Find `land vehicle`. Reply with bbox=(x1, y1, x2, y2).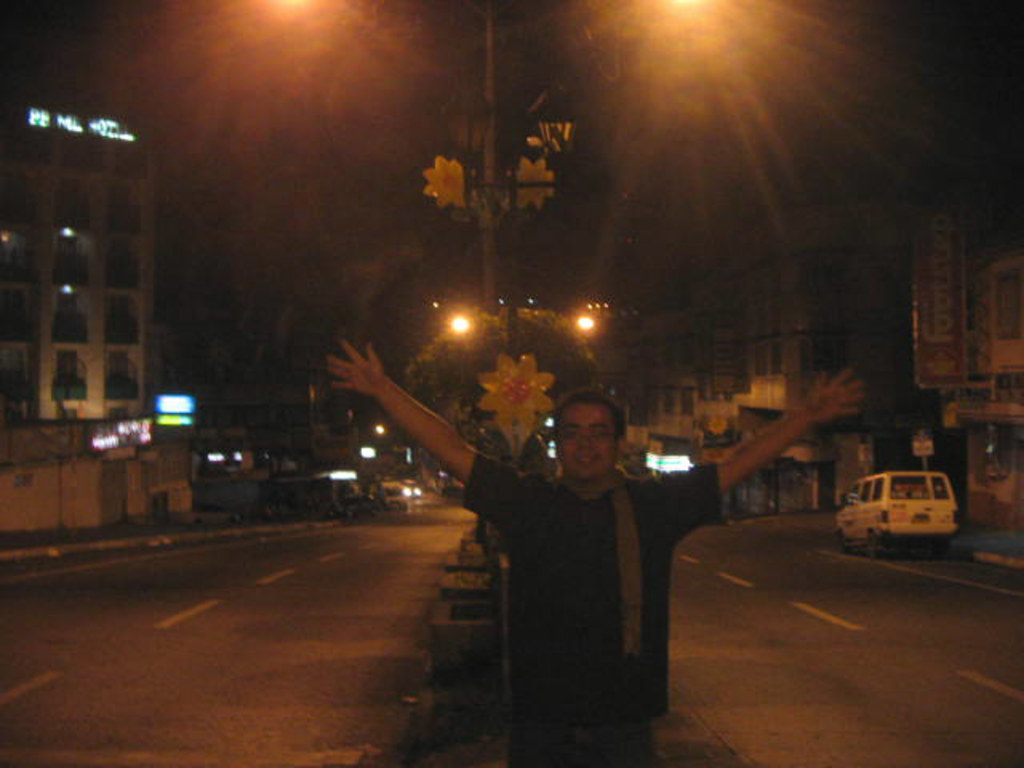
bbox=(392, 485, 410, 512).
